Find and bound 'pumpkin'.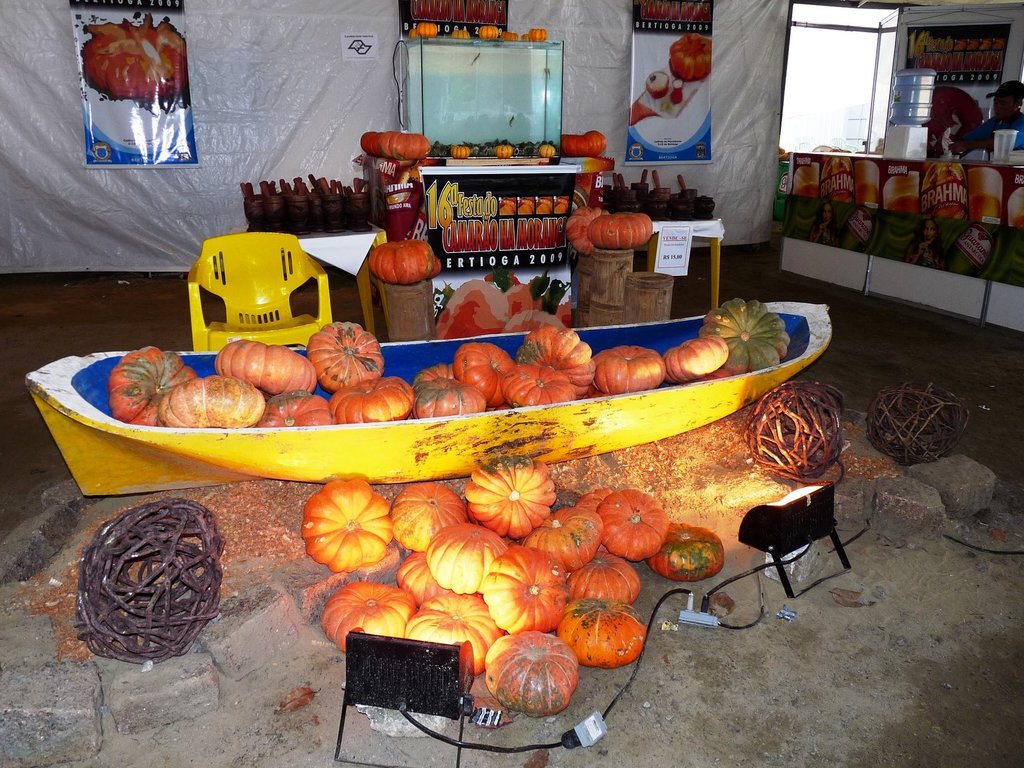
Bound: [561, 129, 606, 157].
